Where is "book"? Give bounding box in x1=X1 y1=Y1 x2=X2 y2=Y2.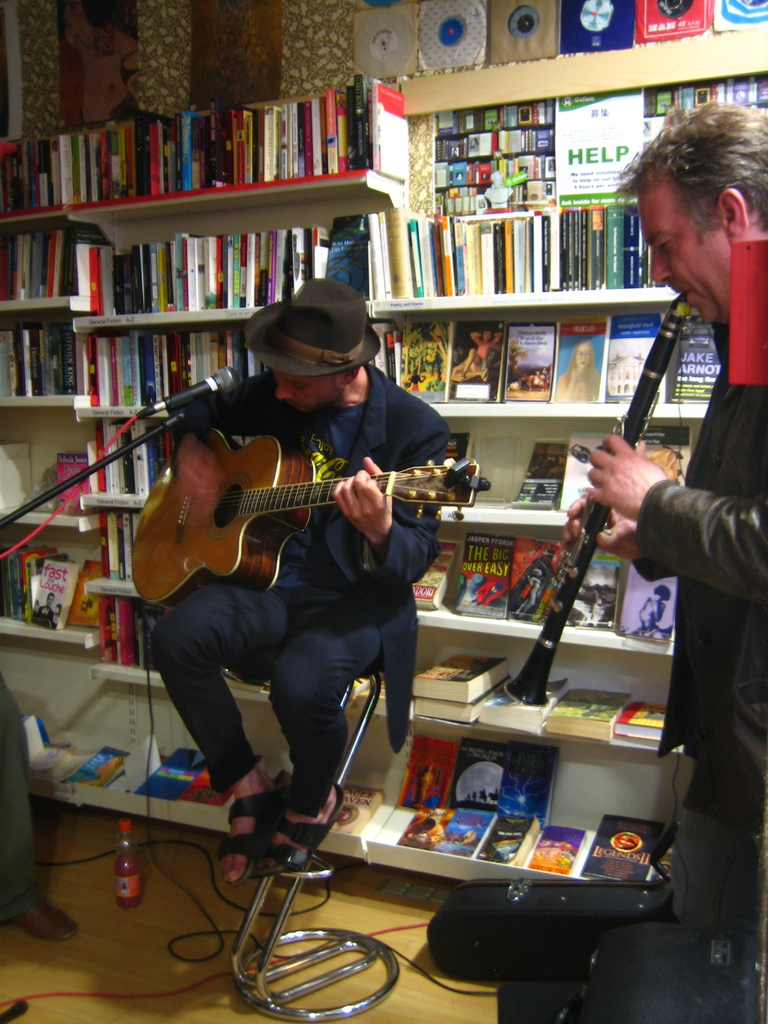
x1=116 y1=737 x2=209 y2=798.
